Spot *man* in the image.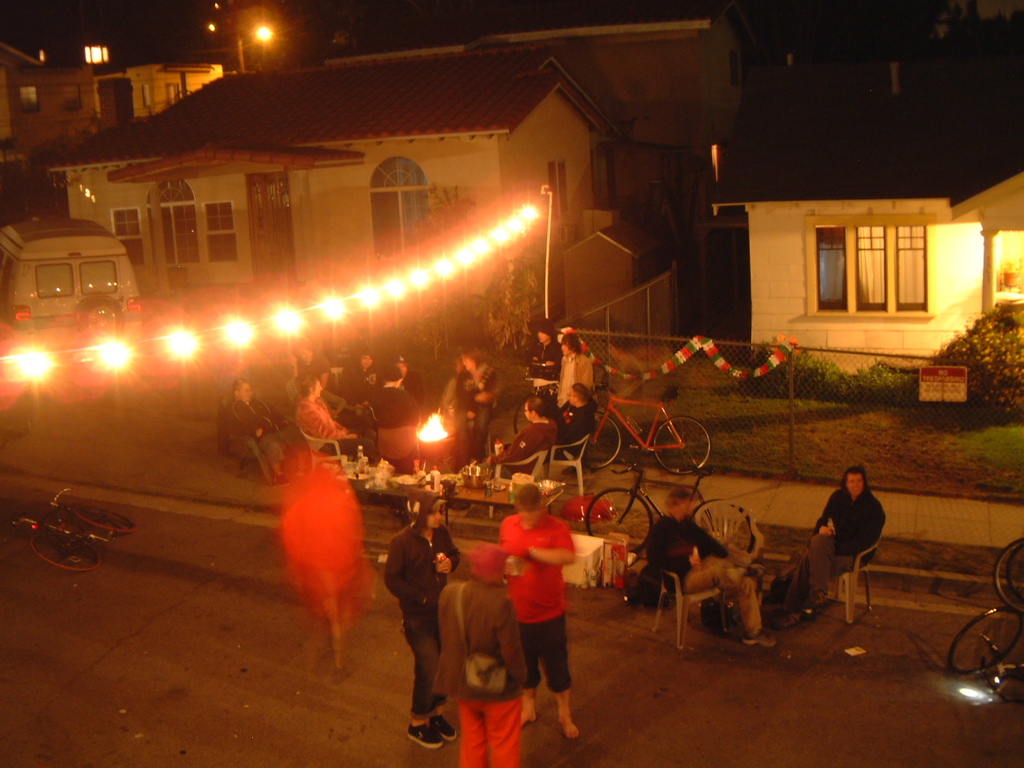
*man* found at pyautogui.locateOnScreen(375, 367, 426, 479).
